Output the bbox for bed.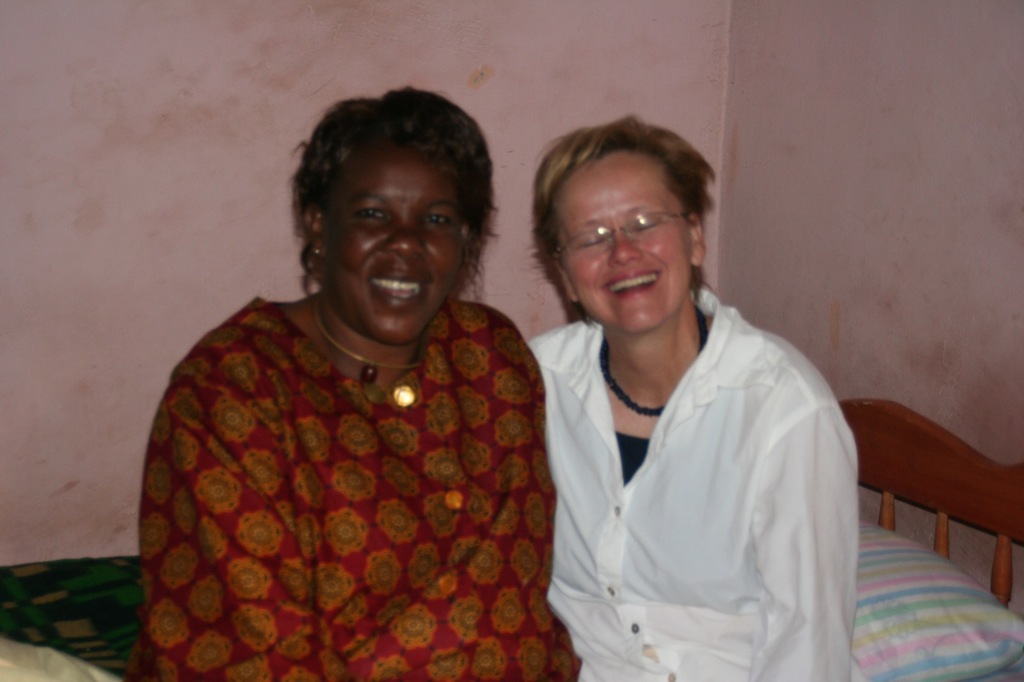
rect(1, 393, 1021, 679).
